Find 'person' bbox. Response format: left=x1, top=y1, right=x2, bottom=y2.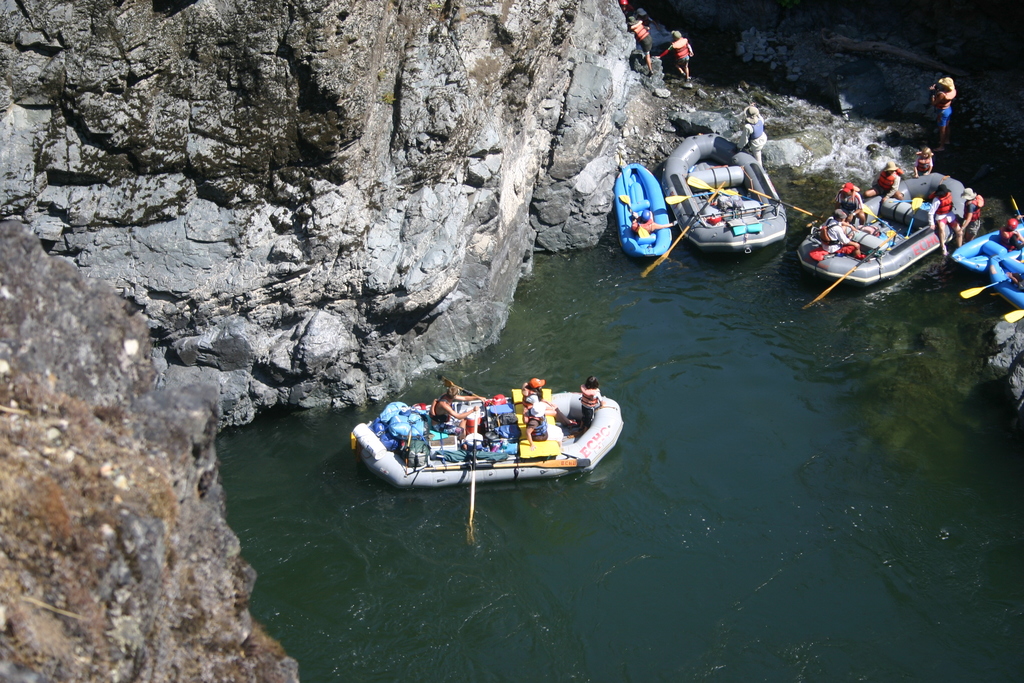
left=817, top=206, right=863, bottom=258.
